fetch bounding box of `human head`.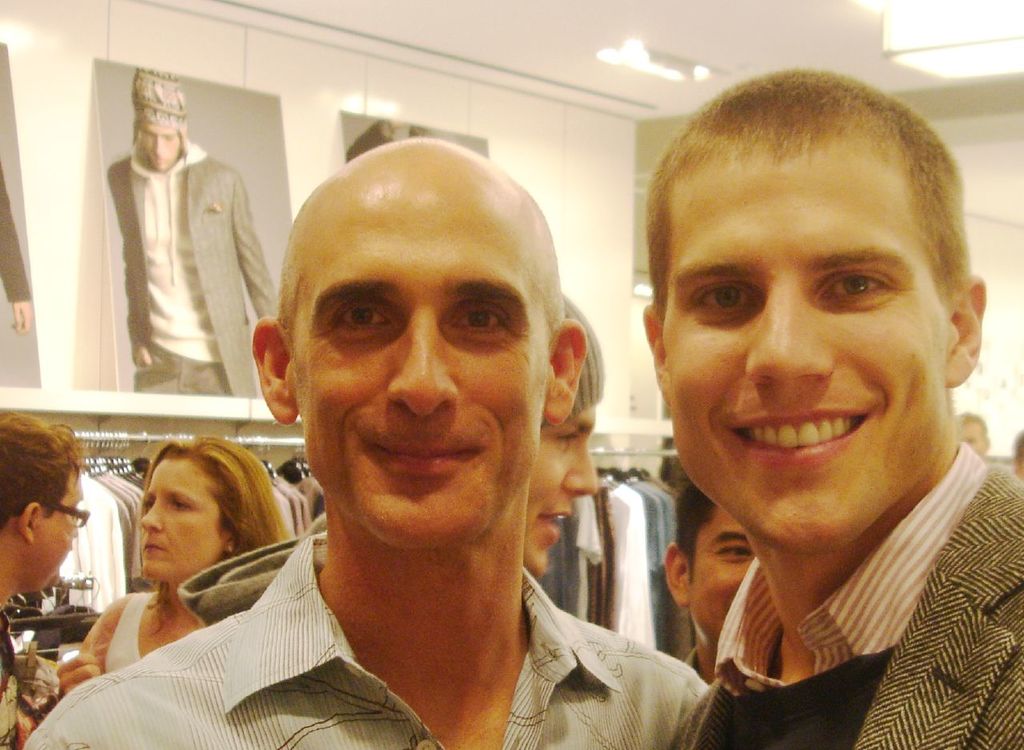
Bbox: x1=658 y1=484 x2=753 y2=659.
